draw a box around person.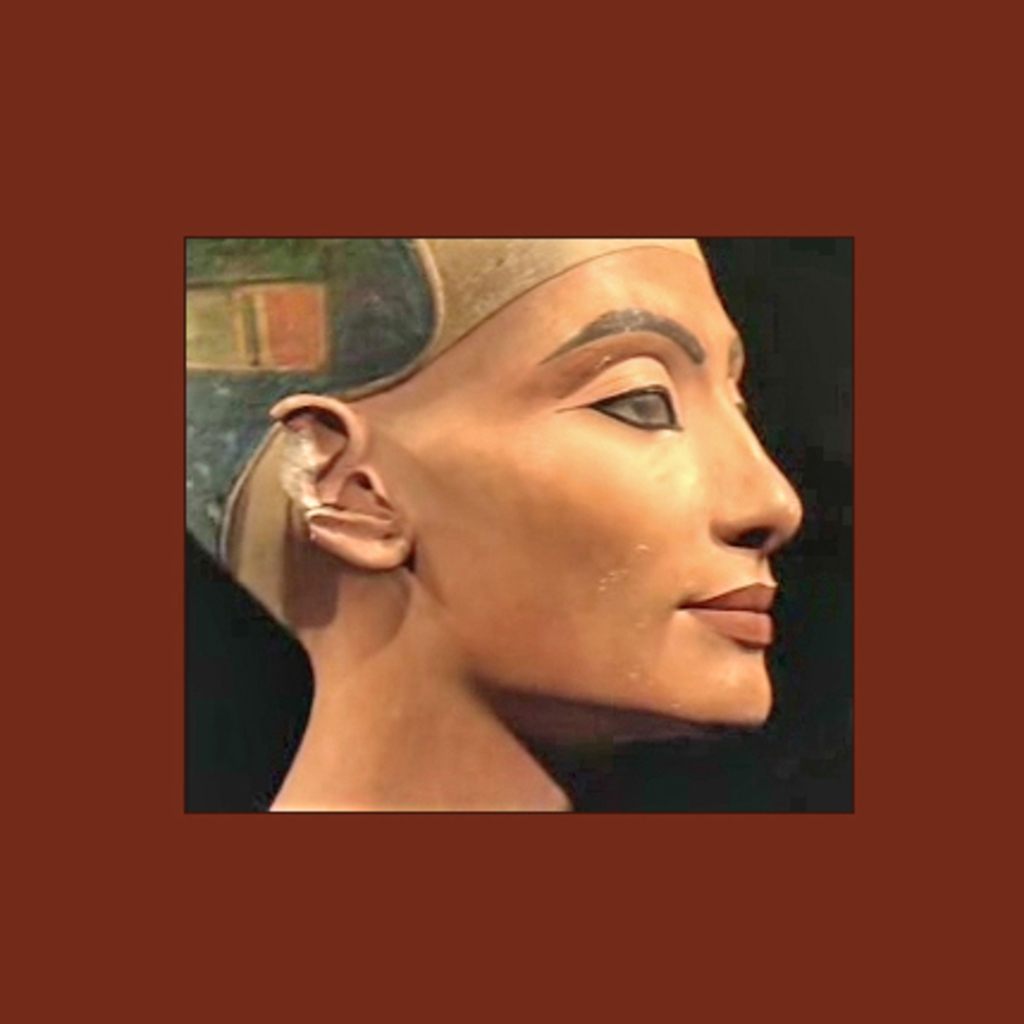
(x1=224, y1=246, x2=840, y2=807).
